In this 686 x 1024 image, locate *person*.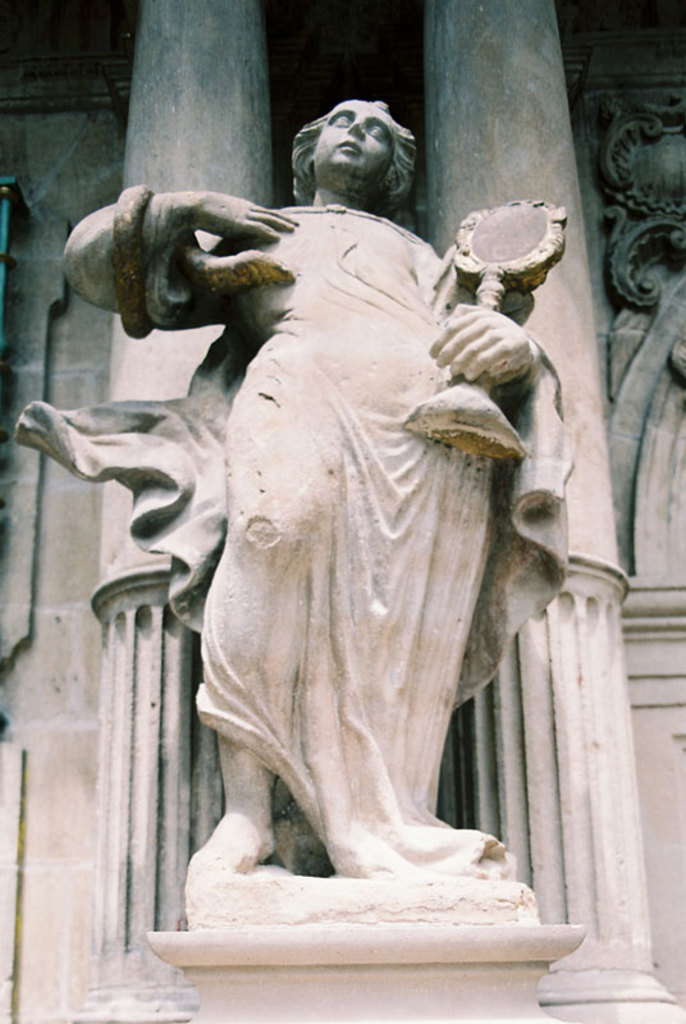
Bounding box: box=[65, 143, 589, 940].
